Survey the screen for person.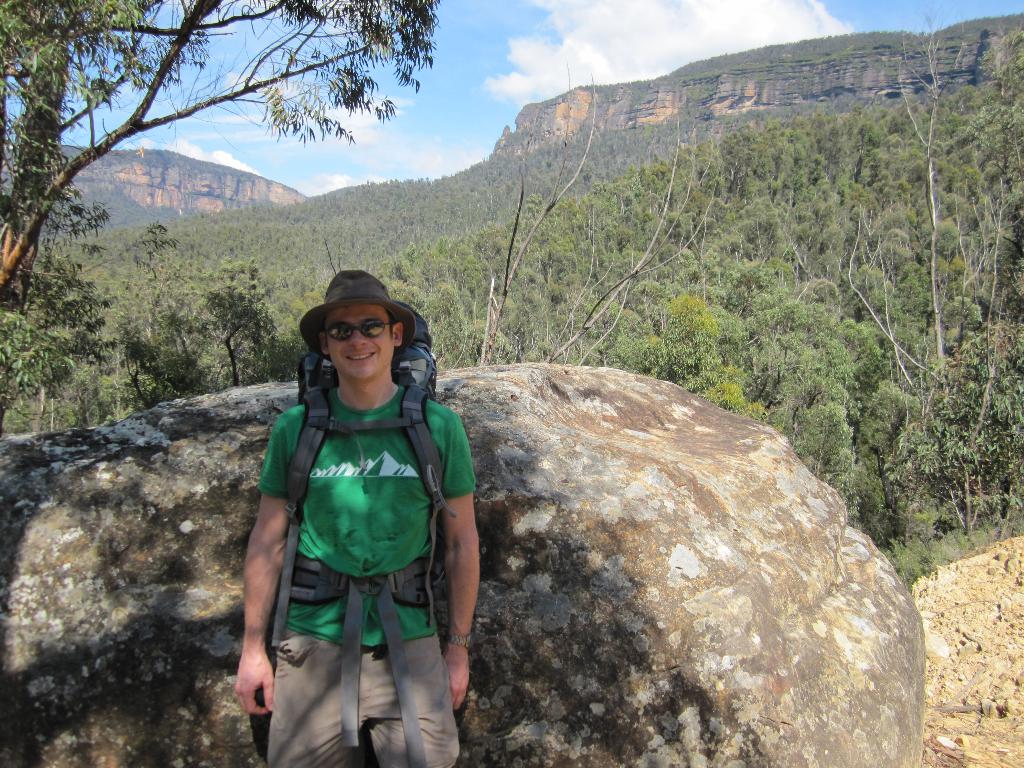
Survey found: 230 269 481 767.
